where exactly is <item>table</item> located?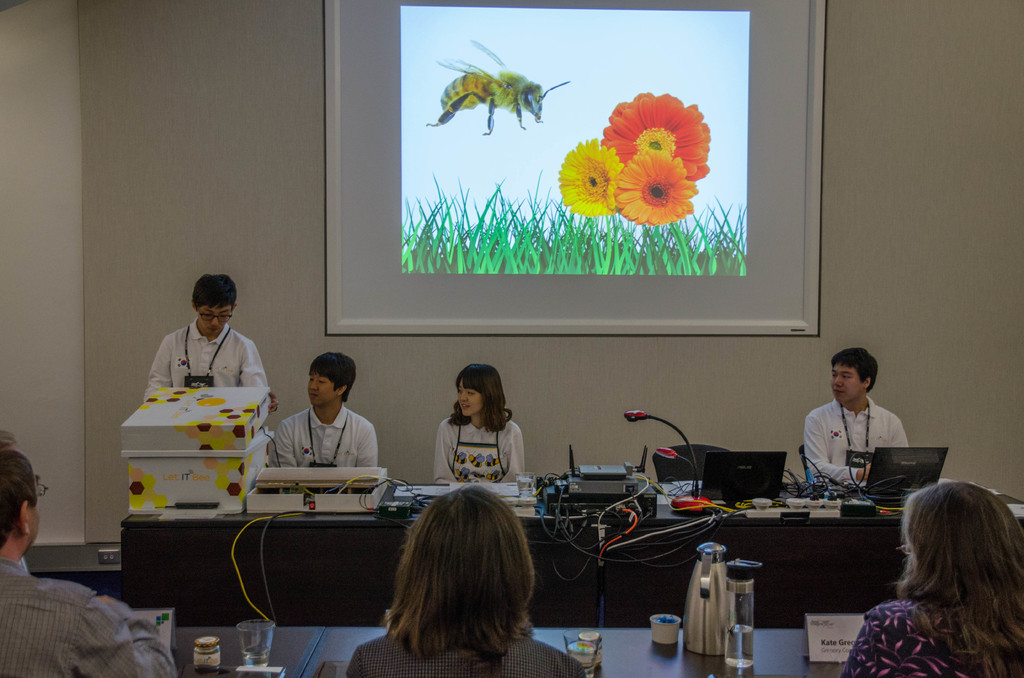
Its bounding box is <box>173,617,329,677</box>.
